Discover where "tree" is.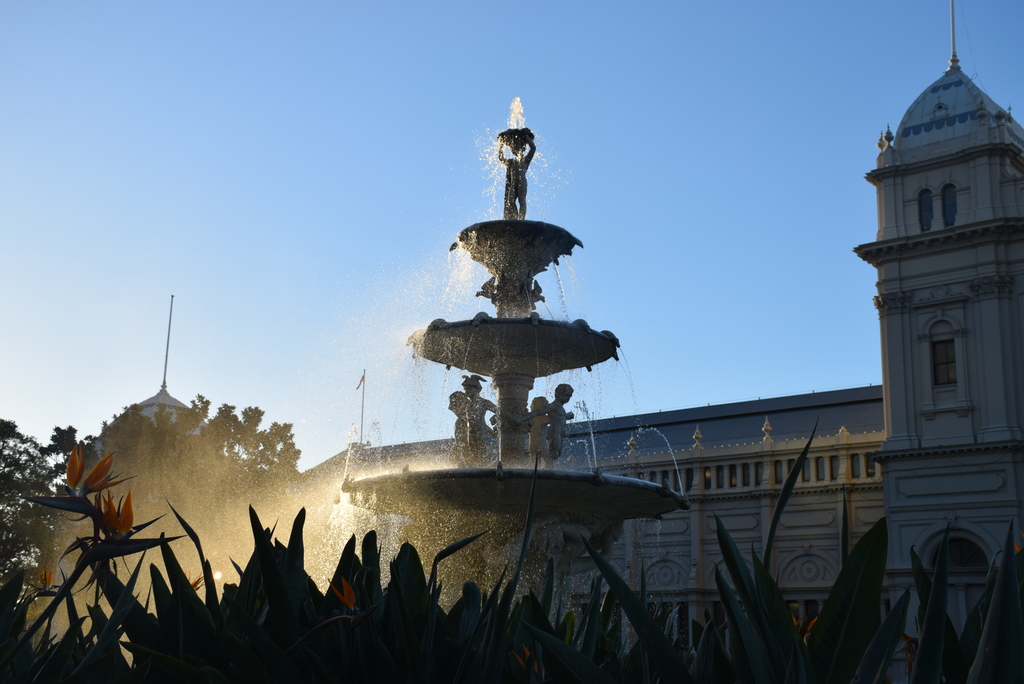
Discovered at <bbox>0, 394, 1023, 683</bbox>.
